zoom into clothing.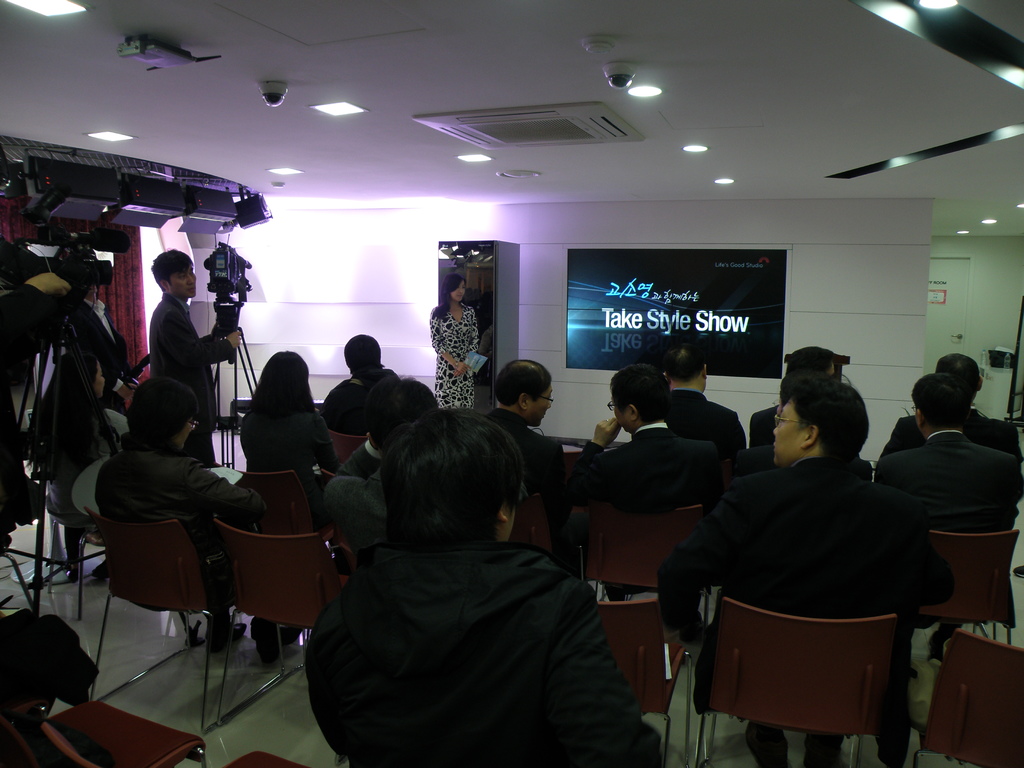
Zoom target: crop(881, 426, 1023, 533).
